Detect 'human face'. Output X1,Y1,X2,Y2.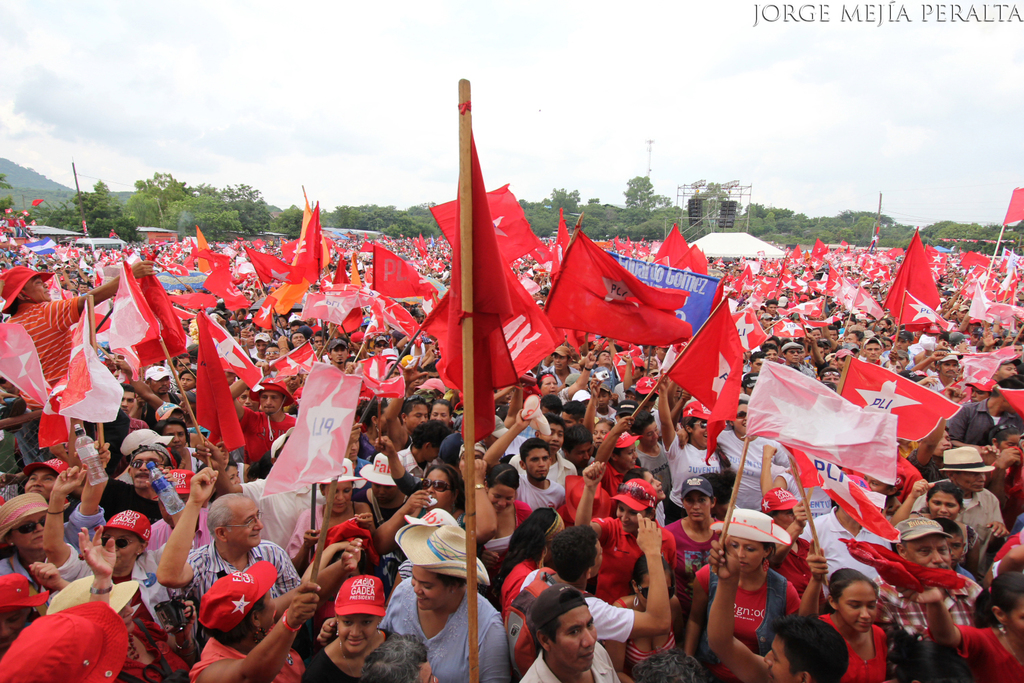
408,404,430,431.
